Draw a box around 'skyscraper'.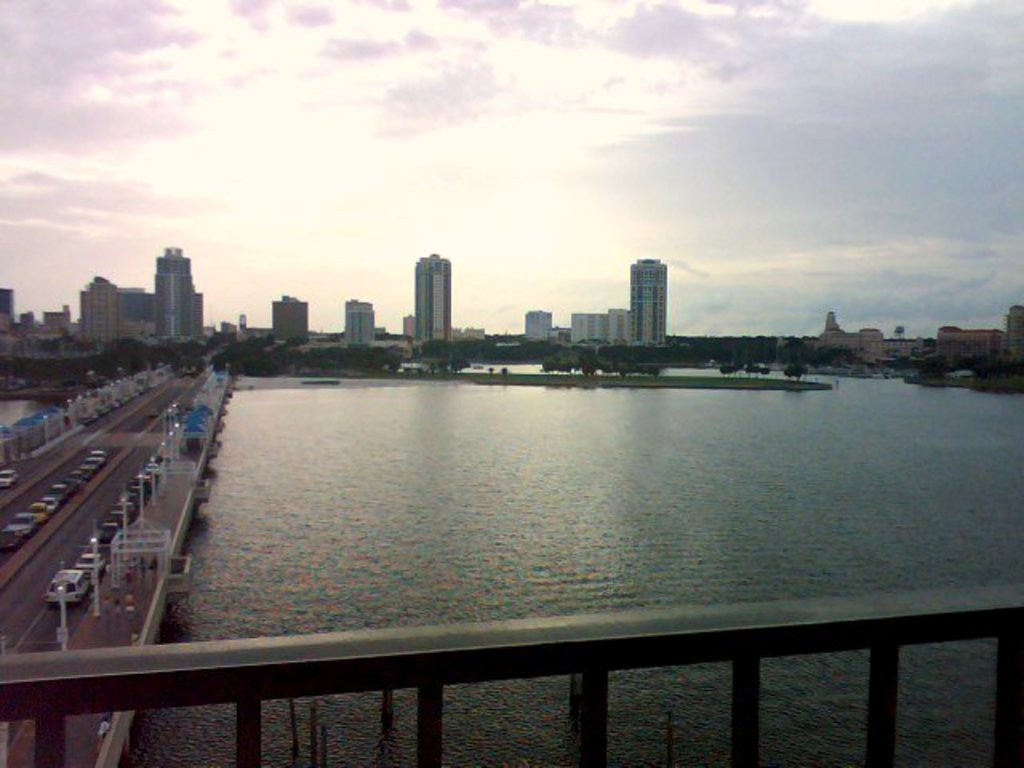
{"x1": 413, "y1": 254, "x2": 451, "y2": 341}.
